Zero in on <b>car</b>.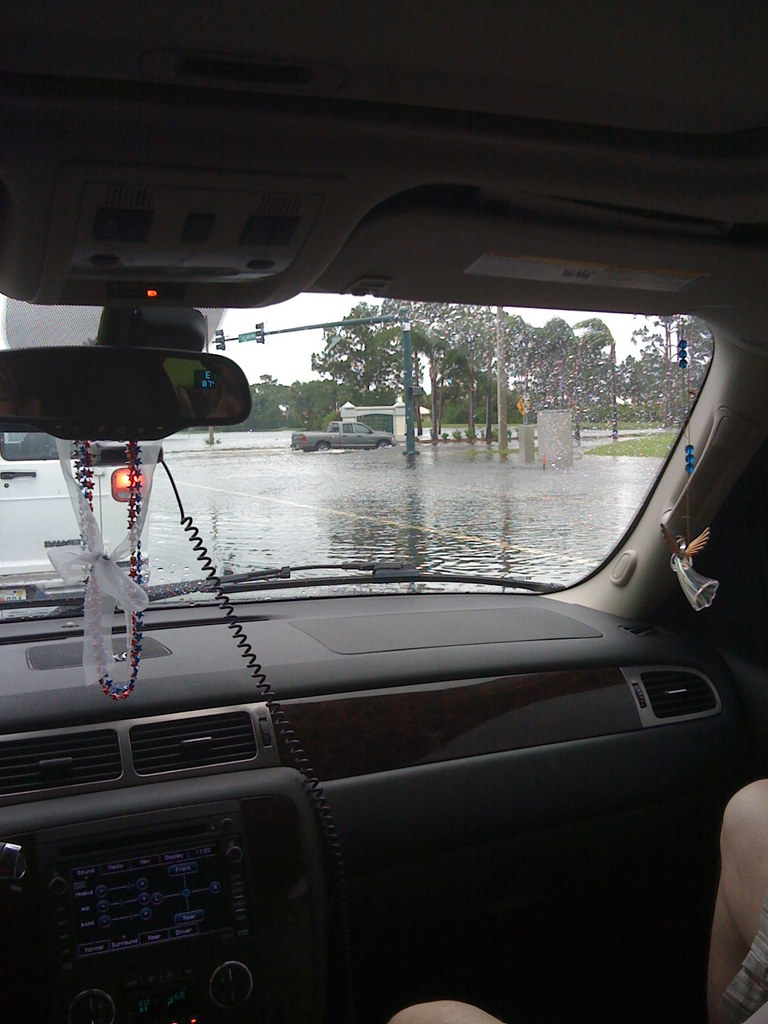
Zeroed in: <region>0, 0, 767, 1023</region>.
